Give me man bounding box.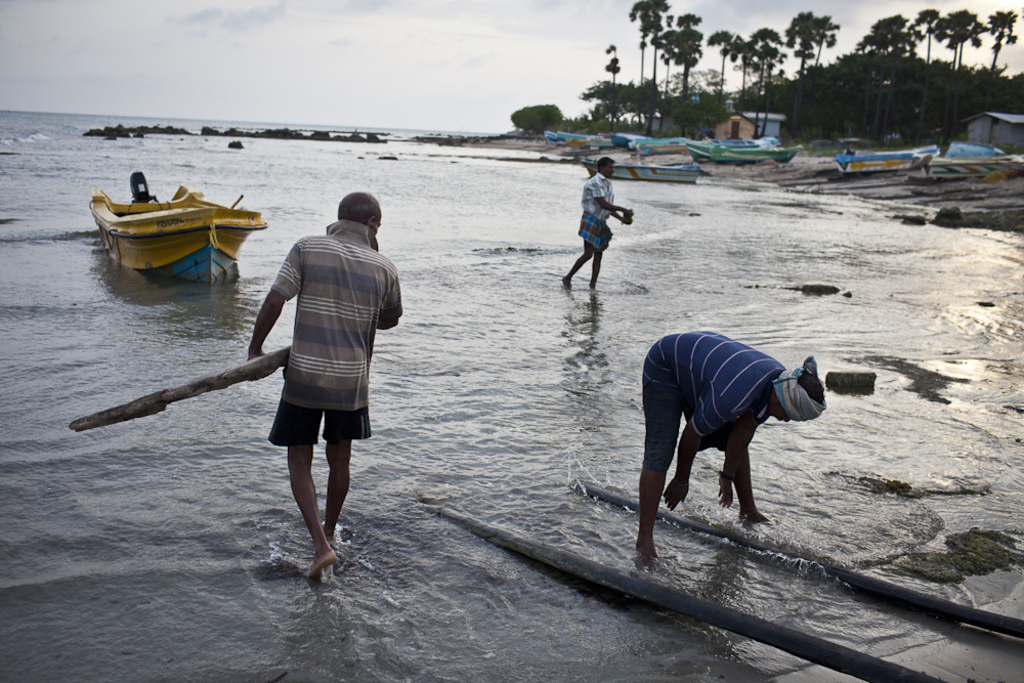
638/332/830/564.
